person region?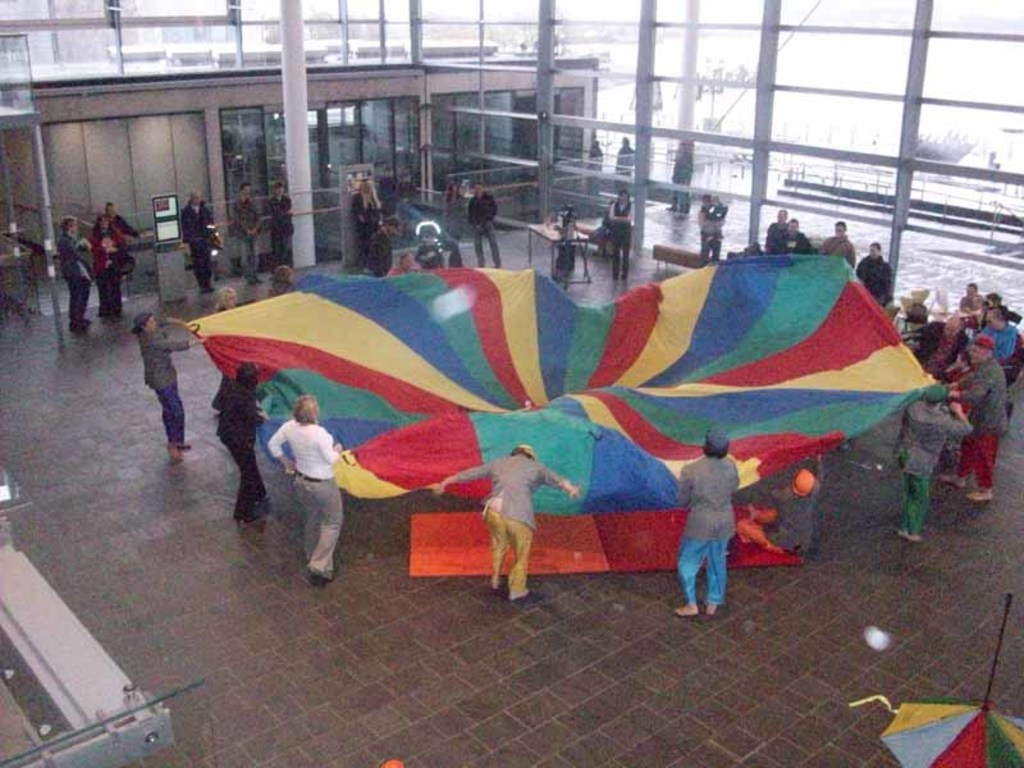
<region>700, 196, 730, 261</region>
